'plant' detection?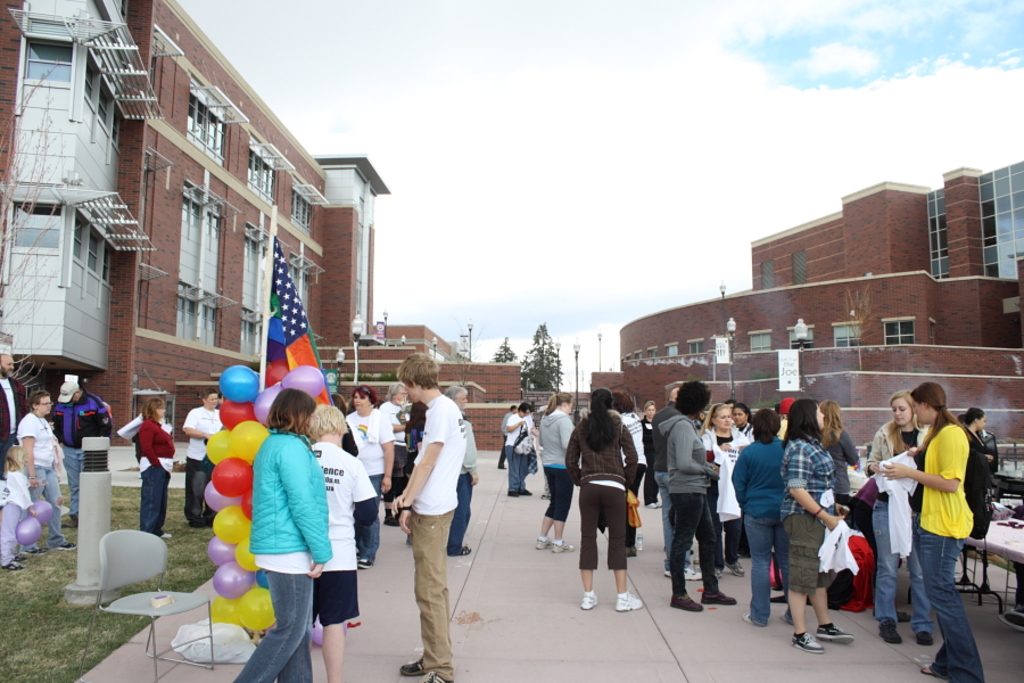
(x1=325, y1=363, x2=399, y2=386)
